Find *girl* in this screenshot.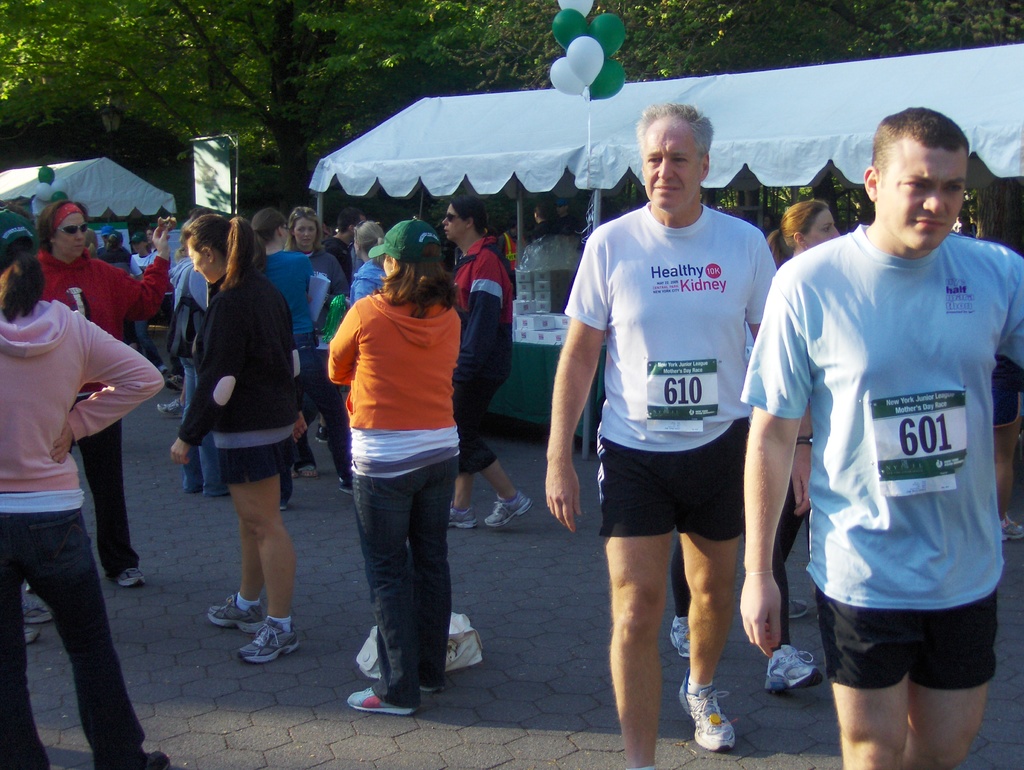
The bounding box for *girl* is region(169, 213, 305, 658).
